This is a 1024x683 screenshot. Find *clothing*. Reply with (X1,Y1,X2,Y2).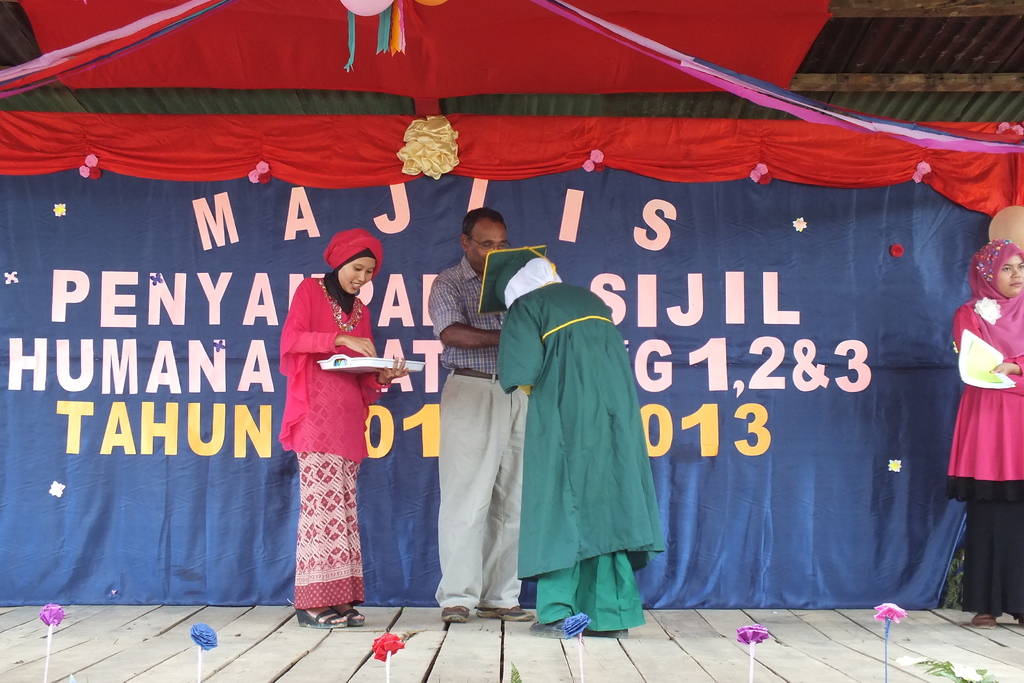
(438,256,531,610).
